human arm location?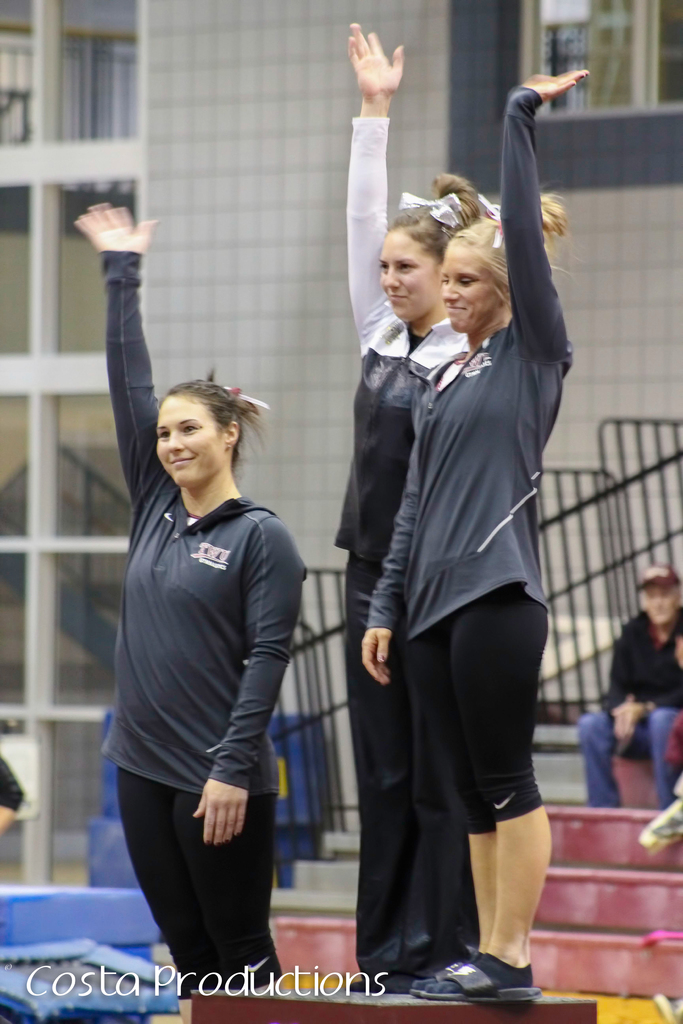
[x1=189, y1=515, x2=313, y2=848]
